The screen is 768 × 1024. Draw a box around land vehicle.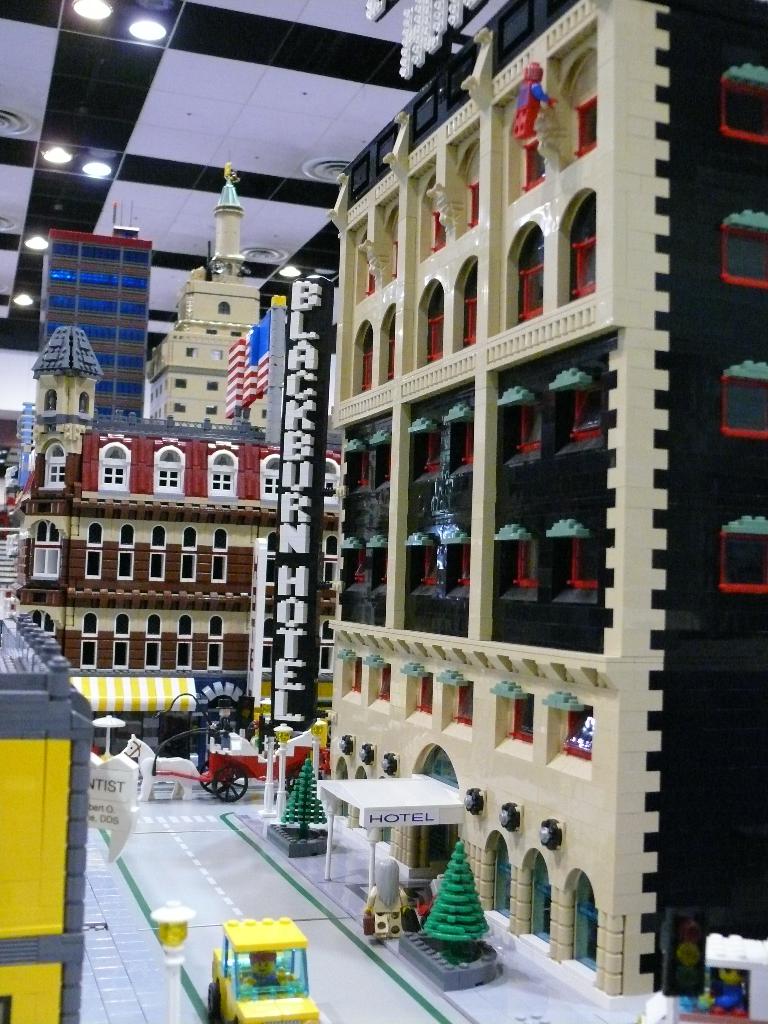
[214, 922, 324, 1008].
